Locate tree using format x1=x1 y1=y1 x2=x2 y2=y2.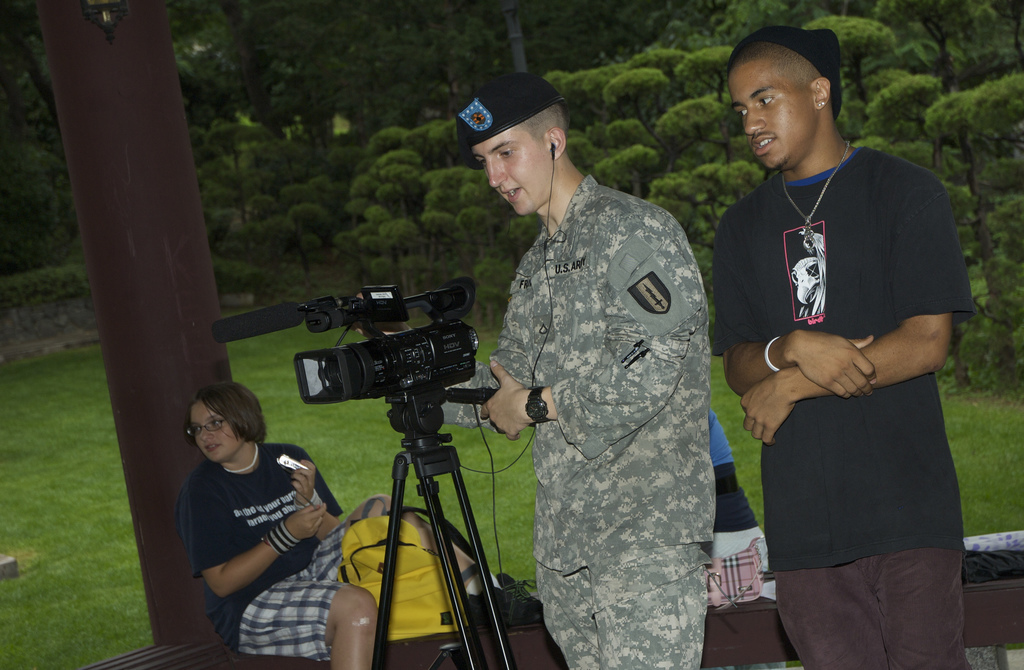
x1=30 y1=0 x2=235 y2=654.
